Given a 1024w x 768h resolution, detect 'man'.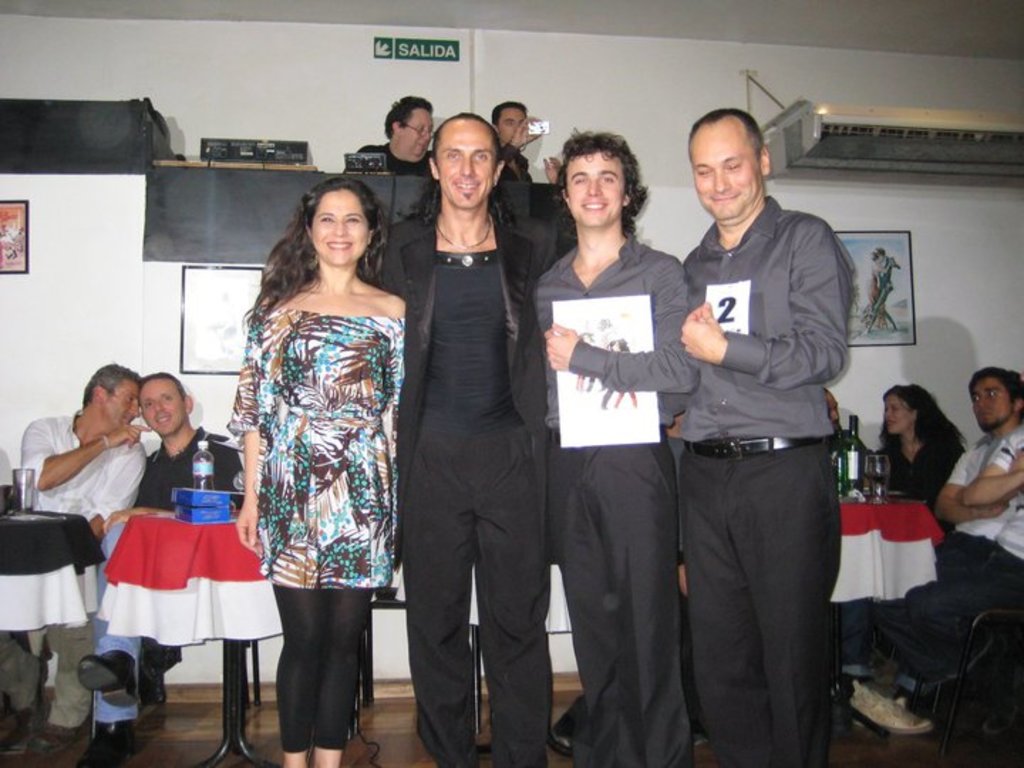
detection(491, 98, 563, 191).
